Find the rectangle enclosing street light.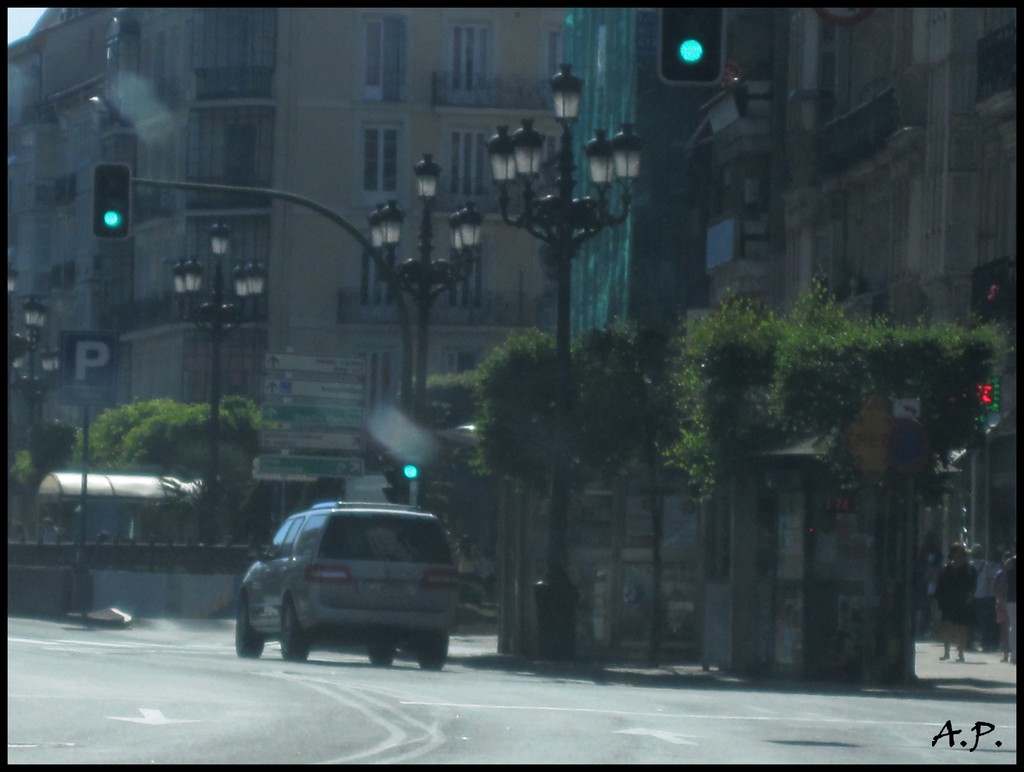
pyautogui.locateOnScreen(172, 228, 273, 550).
